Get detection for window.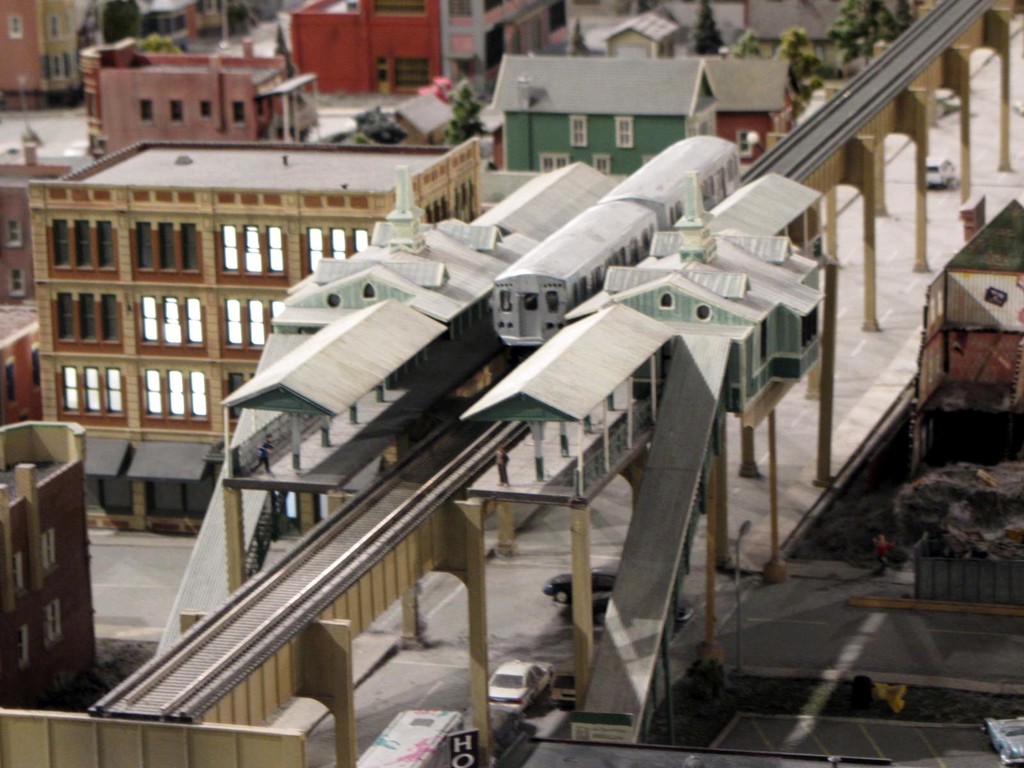
Detection: [x1=99, y1=296, x2=116, y2=339].
